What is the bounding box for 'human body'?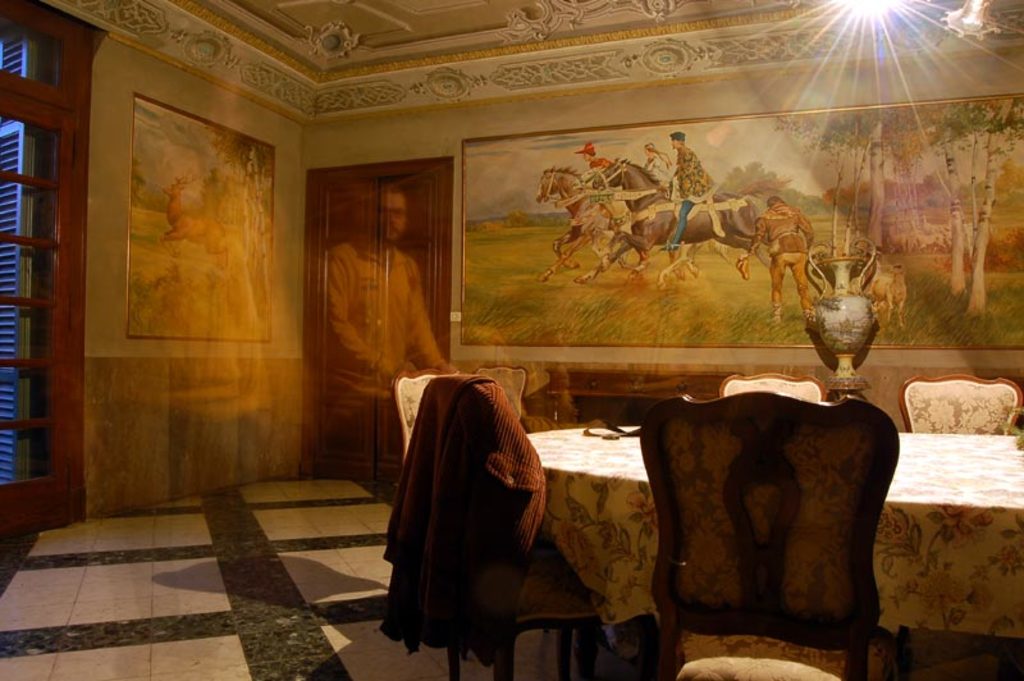
locate(741, 207, 814, 326).
